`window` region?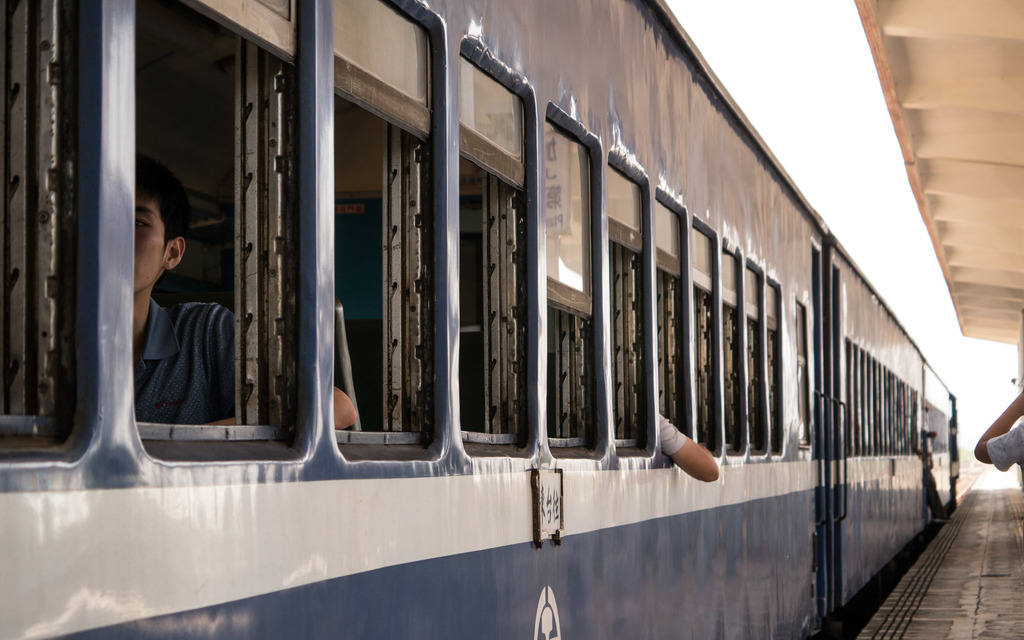
rect(875, 356, 880, 452)
